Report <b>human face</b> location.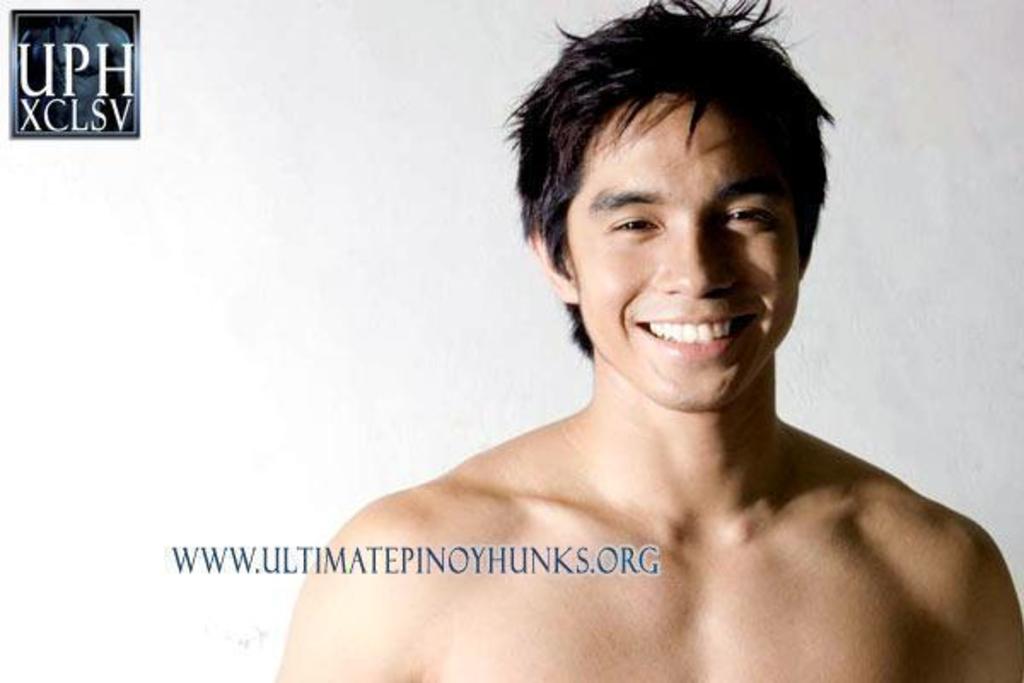
Report: left=572, top=94, right=804, bottom=403.
